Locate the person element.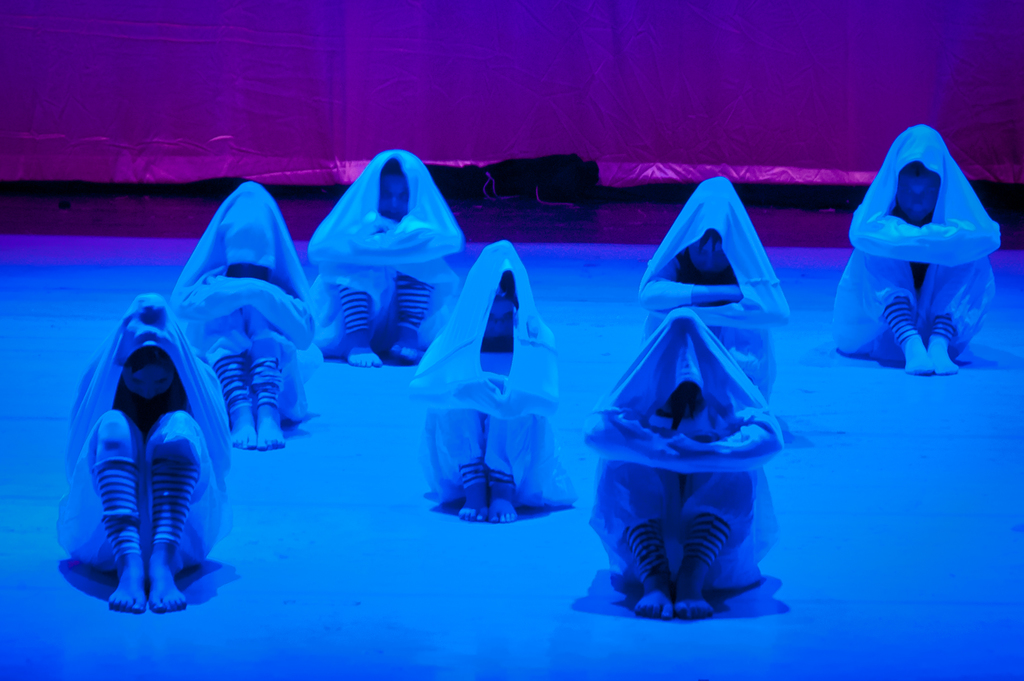
Element bbox: [820,121,988,376].
